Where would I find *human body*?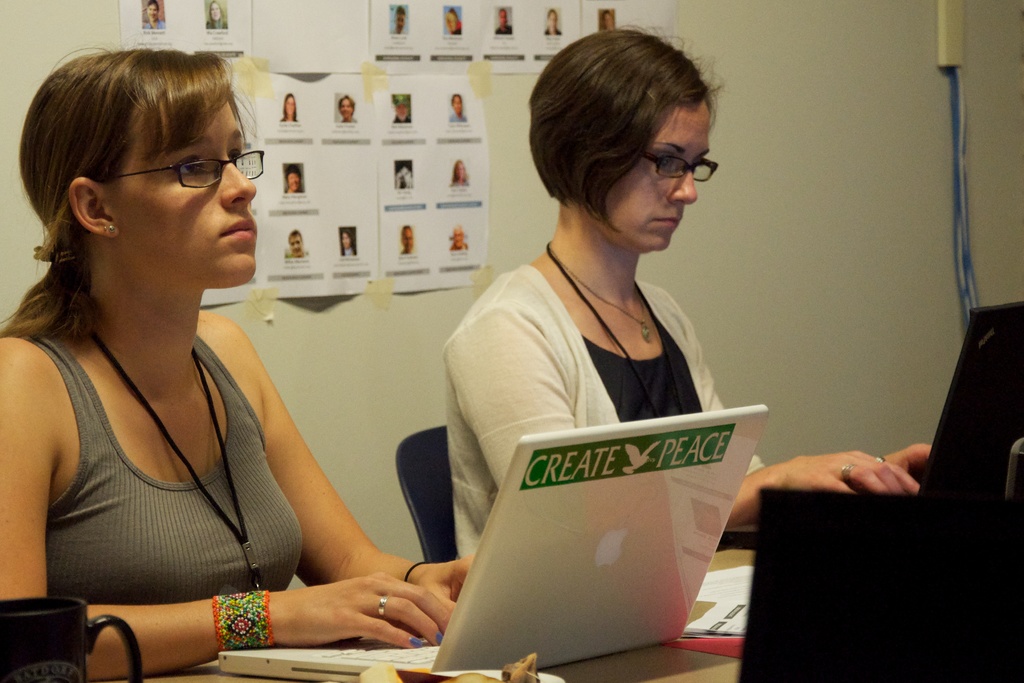
At 141,1,165,28.
